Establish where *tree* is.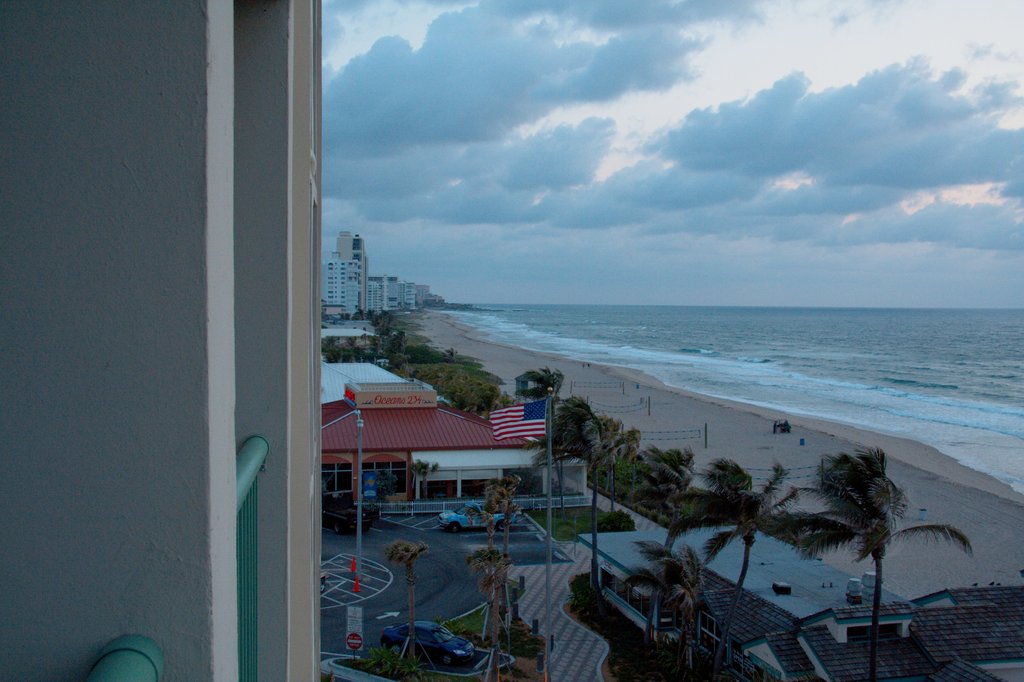
Established at left=623, top=546, right=705, bottom=681.
